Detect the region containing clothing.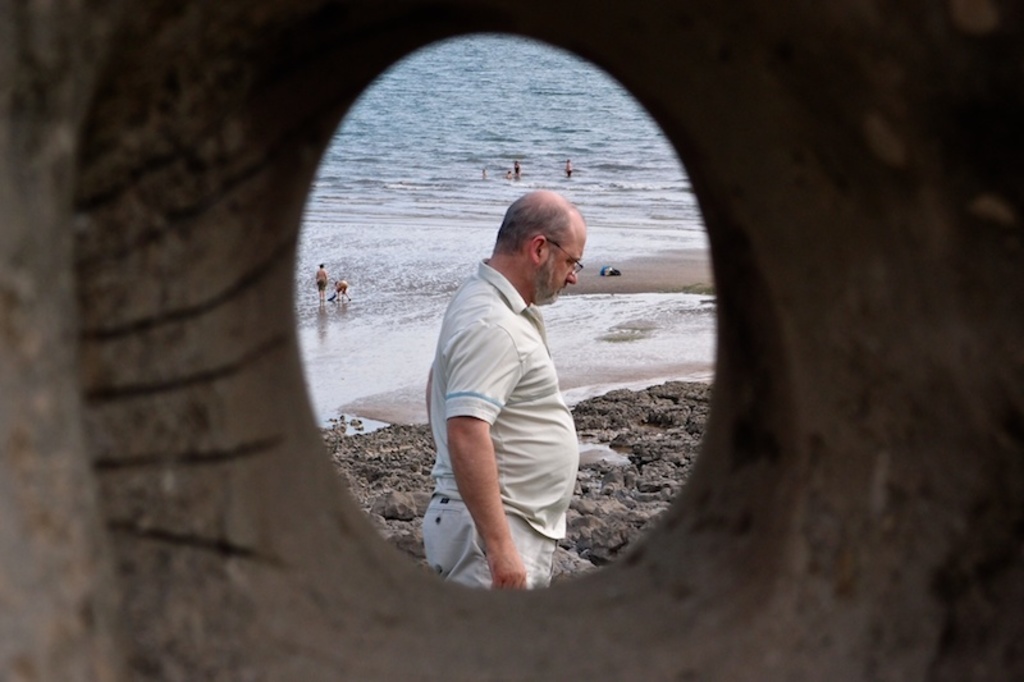
rect(421, 255, 577, 598).
